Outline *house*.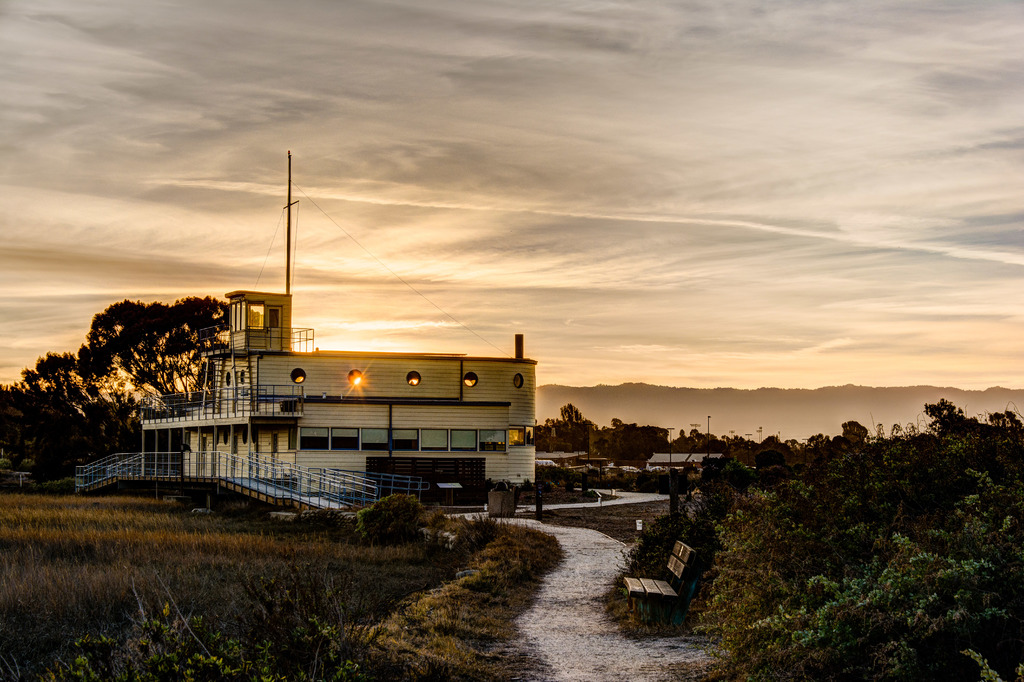
Outline: 138:289:538:507.
